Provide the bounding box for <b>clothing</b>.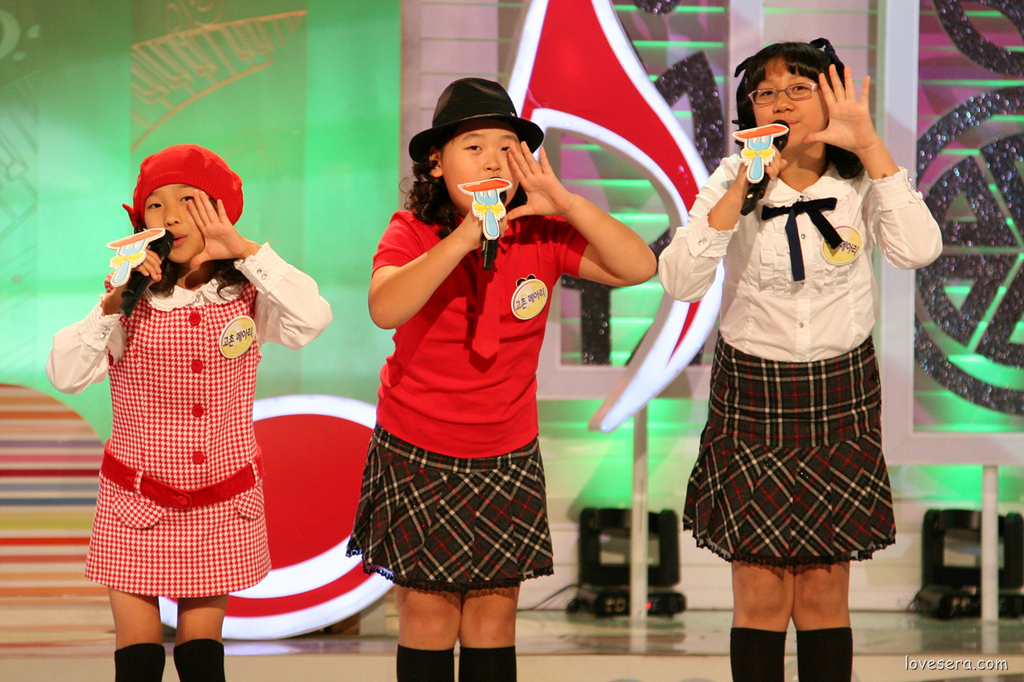
[left=654, top=146, right=945, bottom=568].
